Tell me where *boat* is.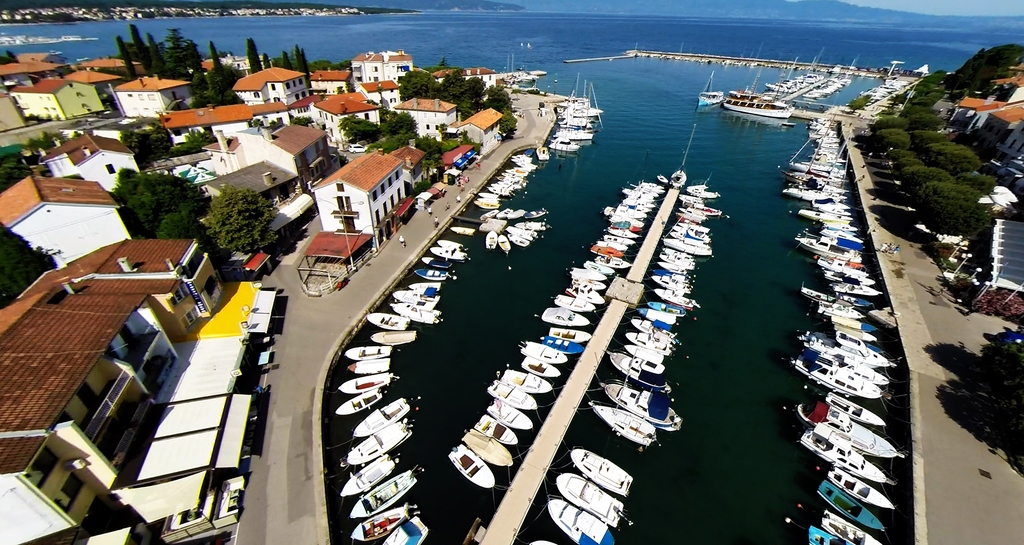
*boat* is at 552, 296, 594, 312.
